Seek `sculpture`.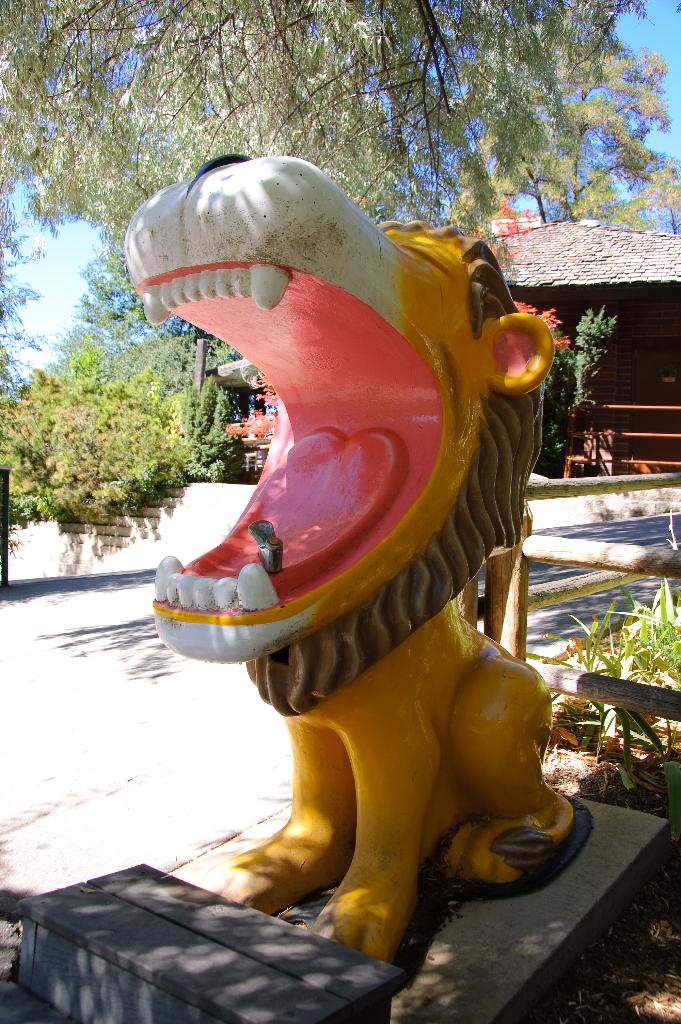
127, 152, 593, 970.
